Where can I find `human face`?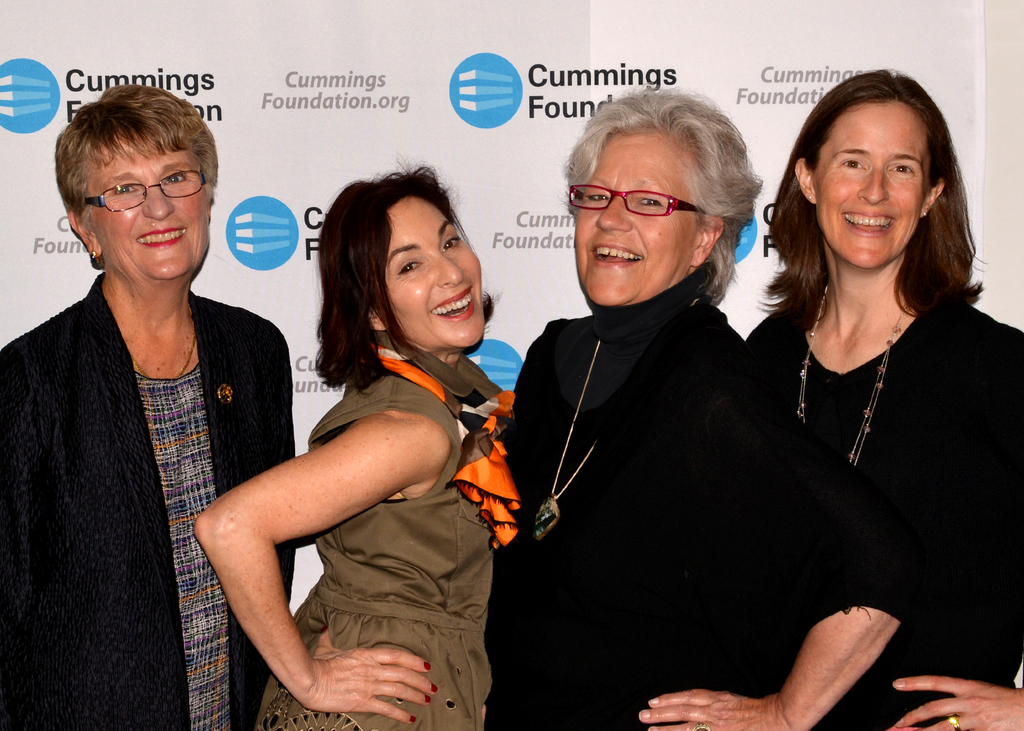
You can find it at 92,134,214,275.
